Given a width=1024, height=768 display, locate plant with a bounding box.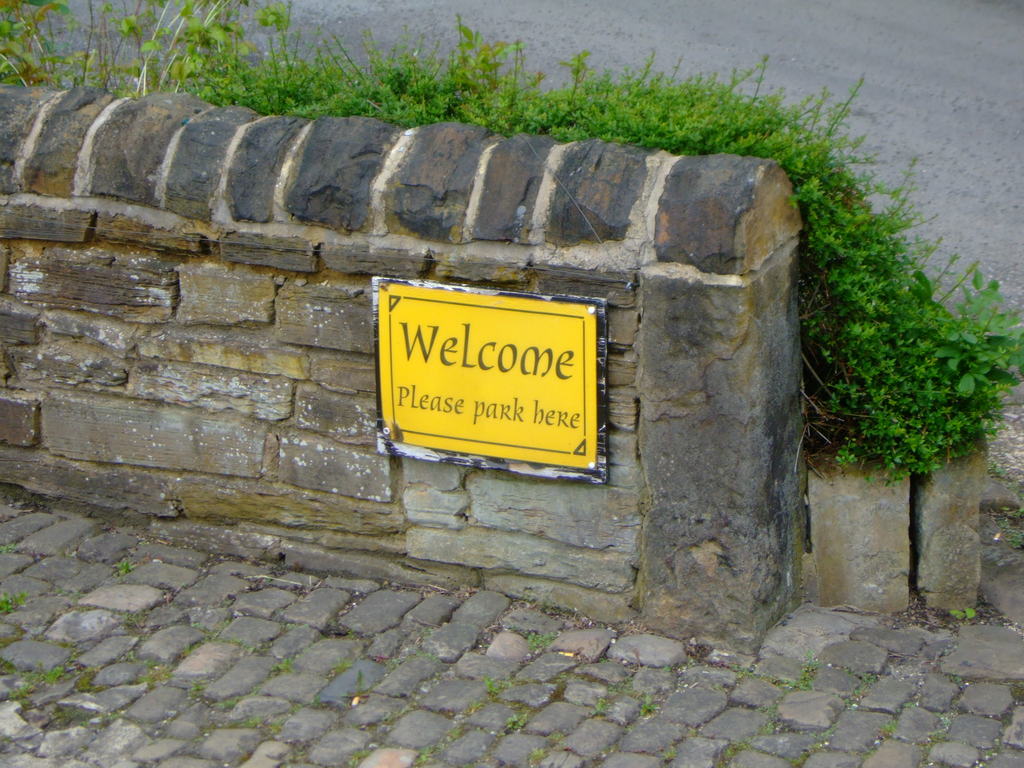
Located: <bbox>916, 668, 973, 764</bbox>.
